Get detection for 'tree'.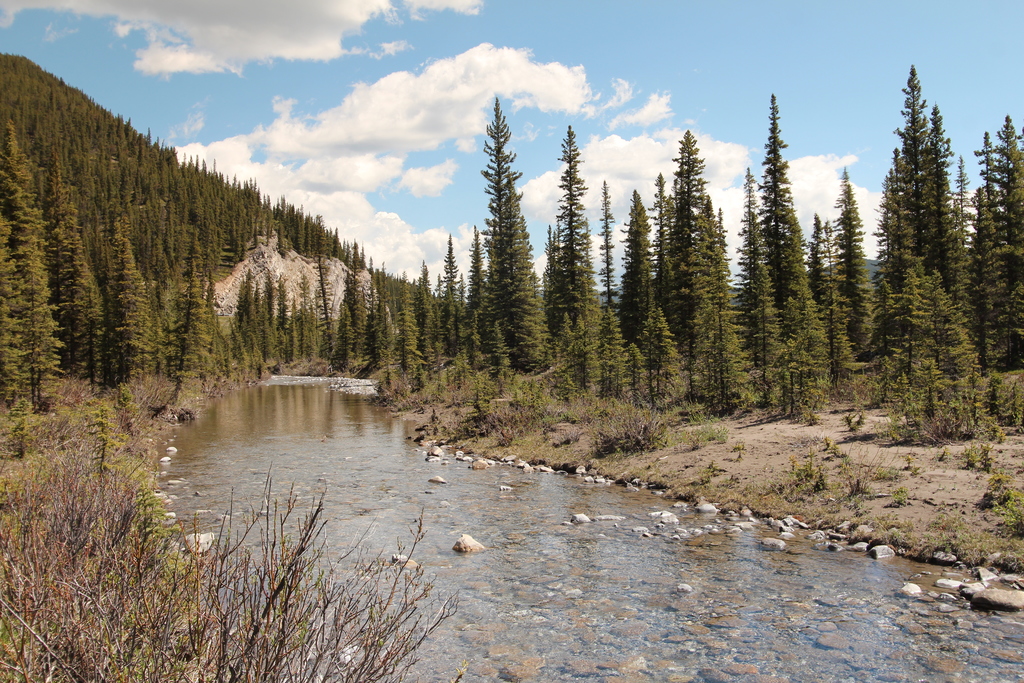
Detection: box(628, 311, 687, 408).
